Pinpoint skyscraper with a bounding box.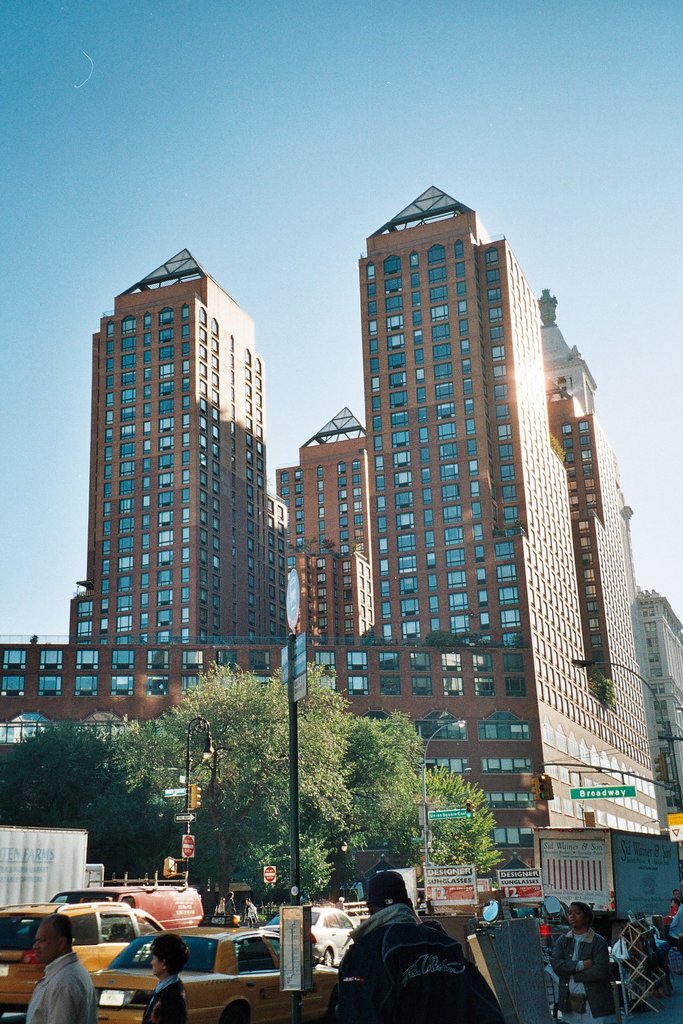
<region>272, 404, 370, 721</region>.
